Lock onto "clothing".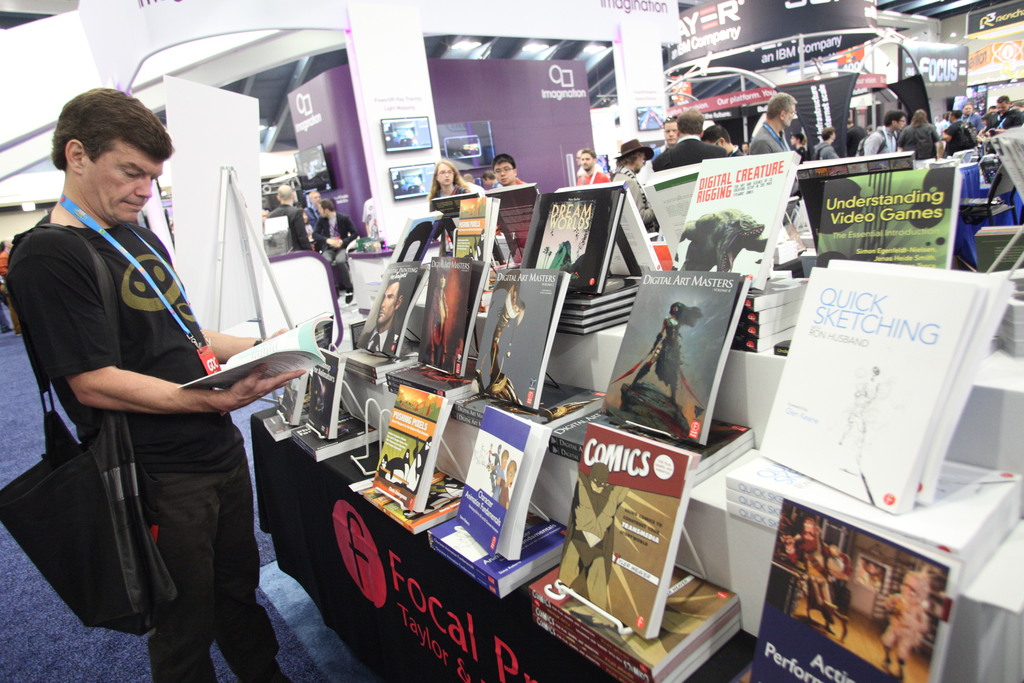
Locked: (x1=271, y1=205, x2=311, y2=255).
